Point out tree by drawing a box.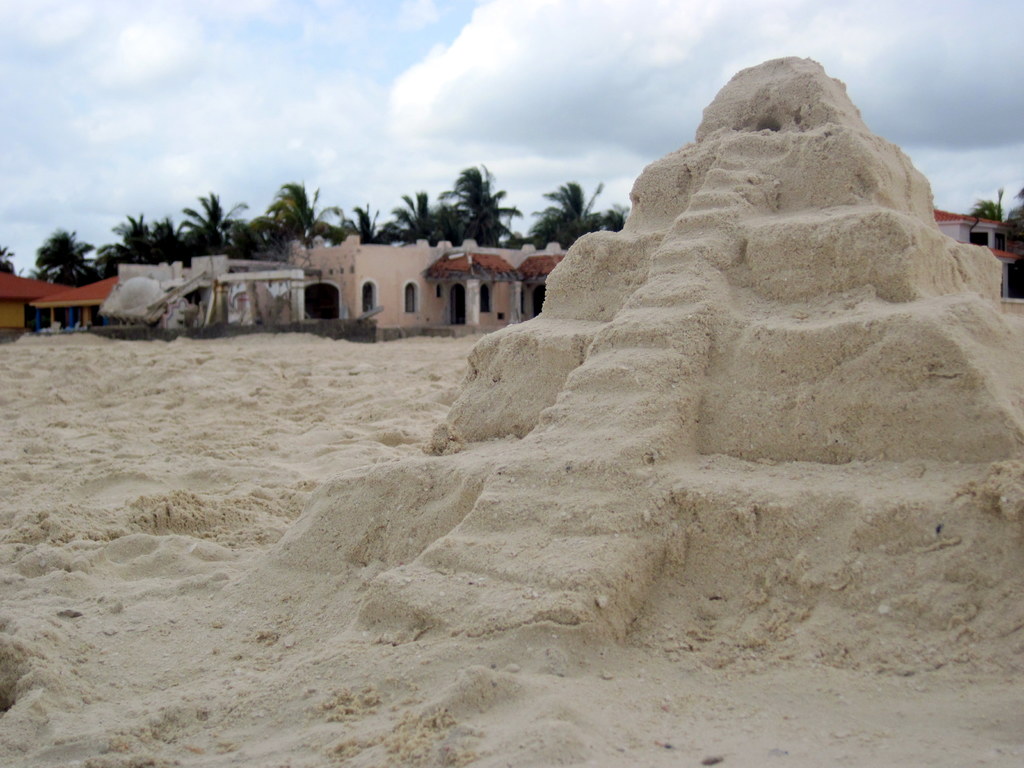
(975, 188, 1023, 236).
